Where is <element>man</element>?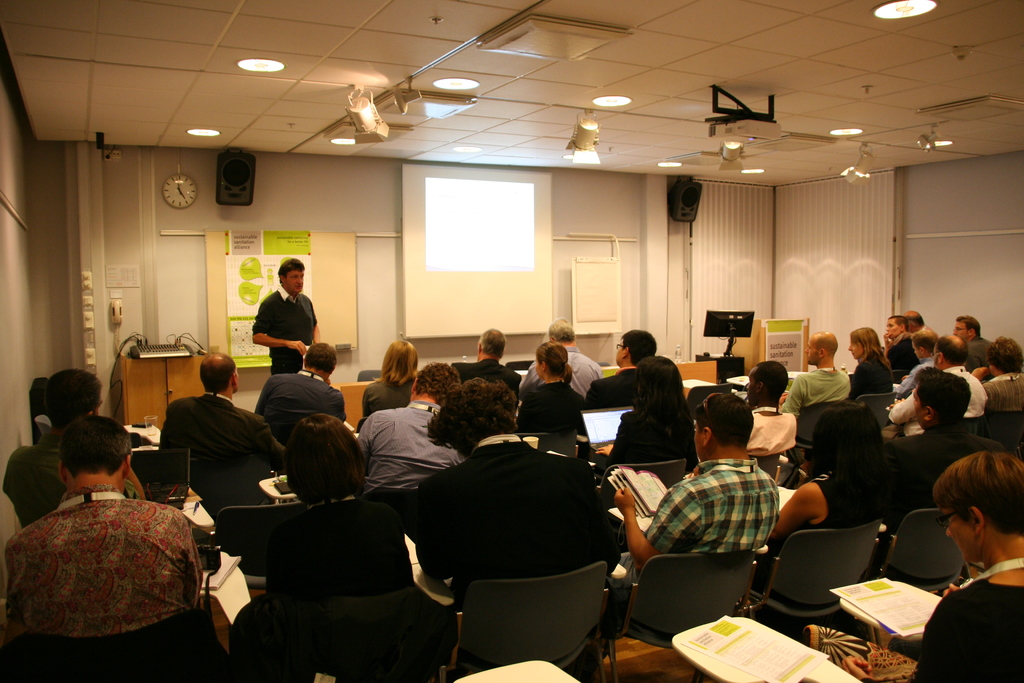
bbox(905, 309, 939, 341).
